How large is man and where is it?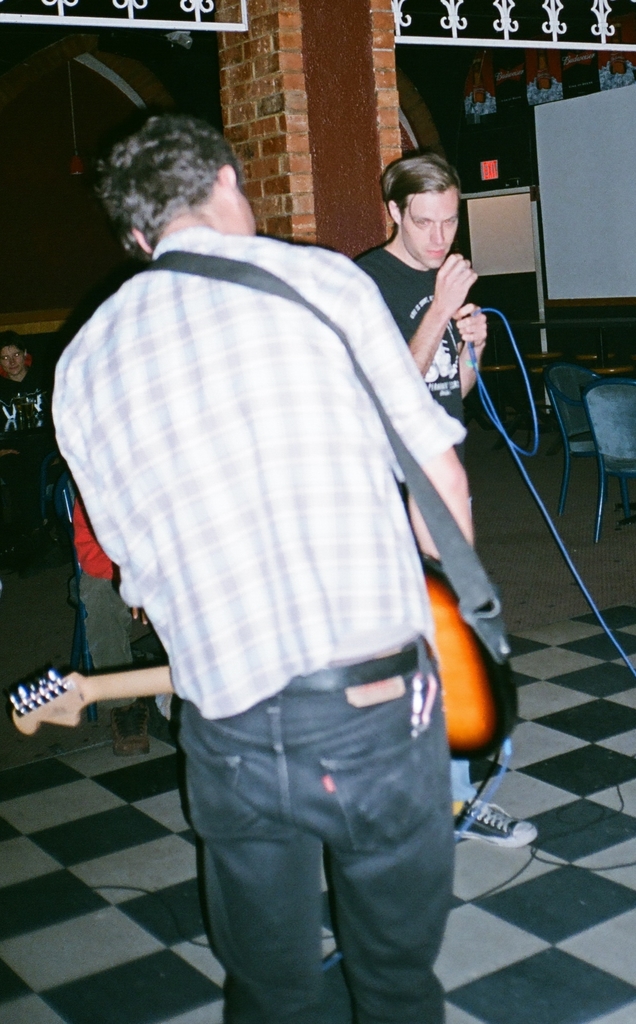
Bounding box: crop(0, 321, 64, 550).
